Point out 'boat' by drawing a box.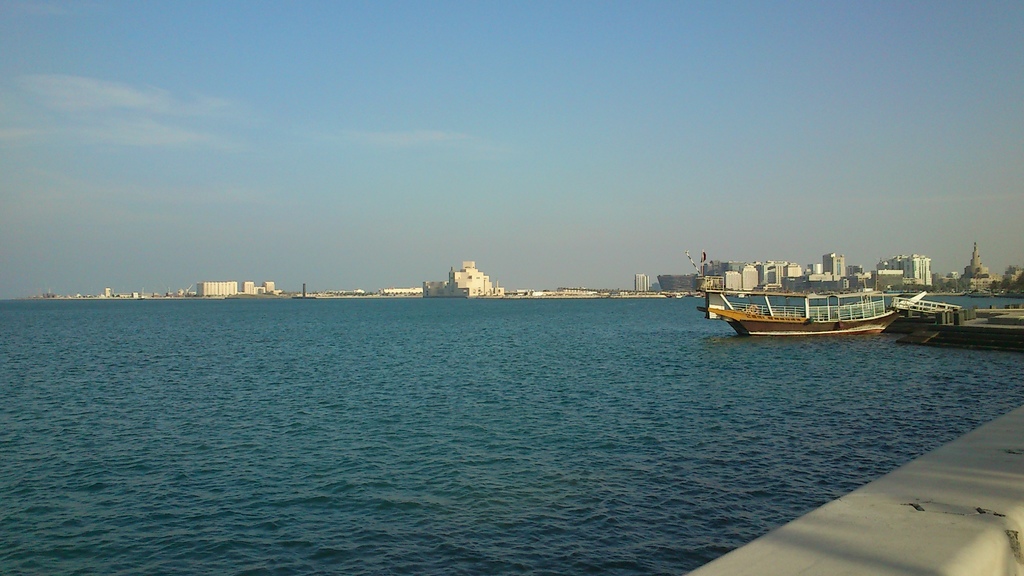
{"left": 705, "top": 260, "right": 910, "bottom": 342}.
